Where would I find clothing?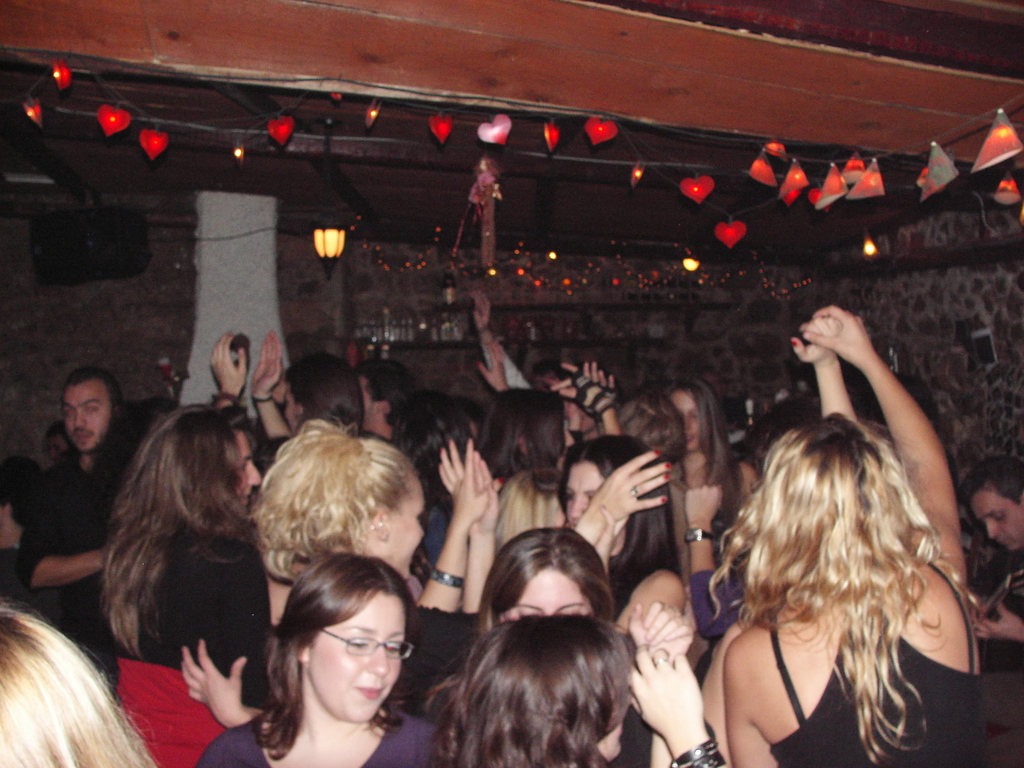
At (118,518,251,767).
